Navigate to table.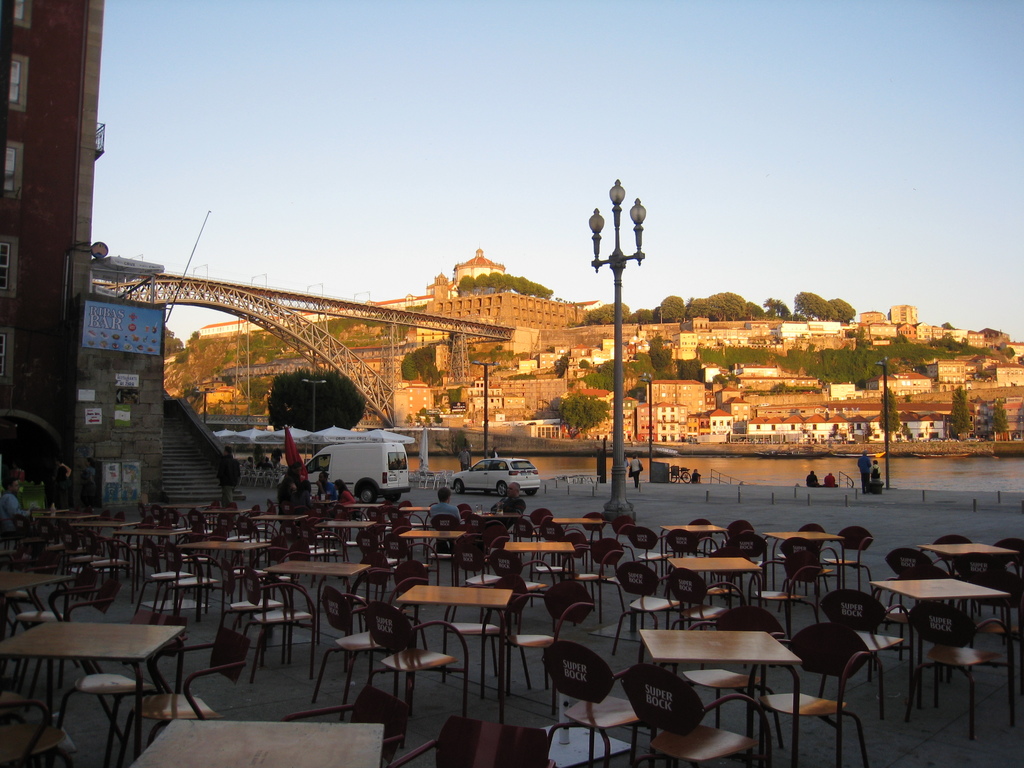
Navigation target: bbox(341, 500, 387, 521).
